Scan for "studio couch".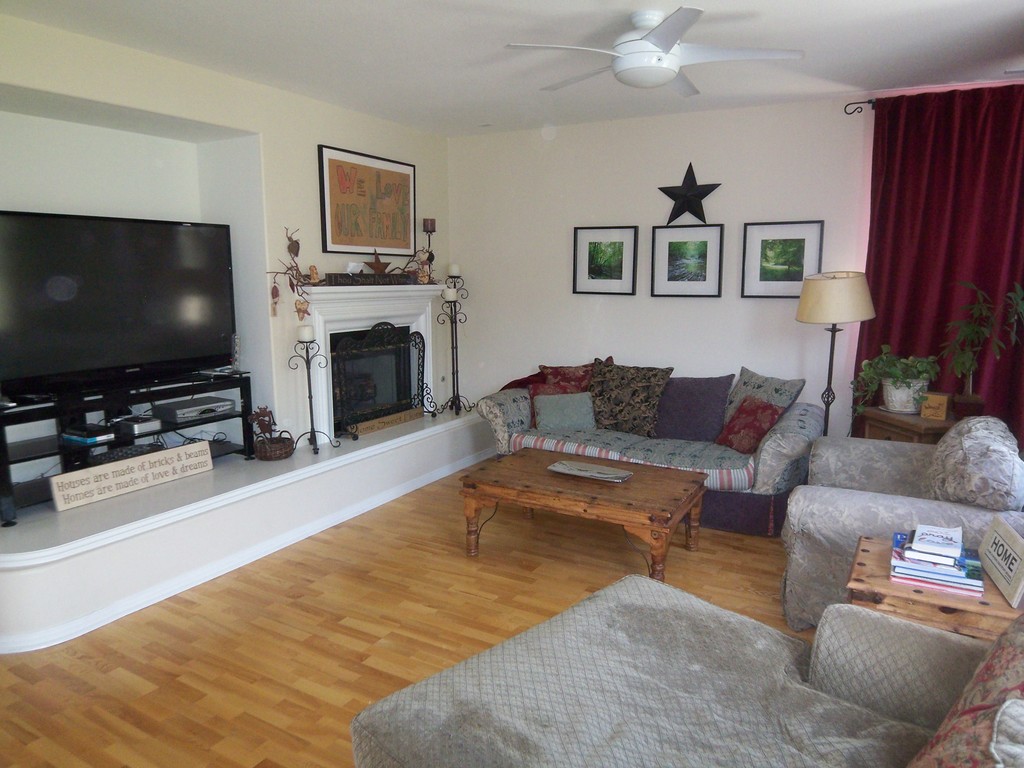
Scan result: (781,406,1023,633).
